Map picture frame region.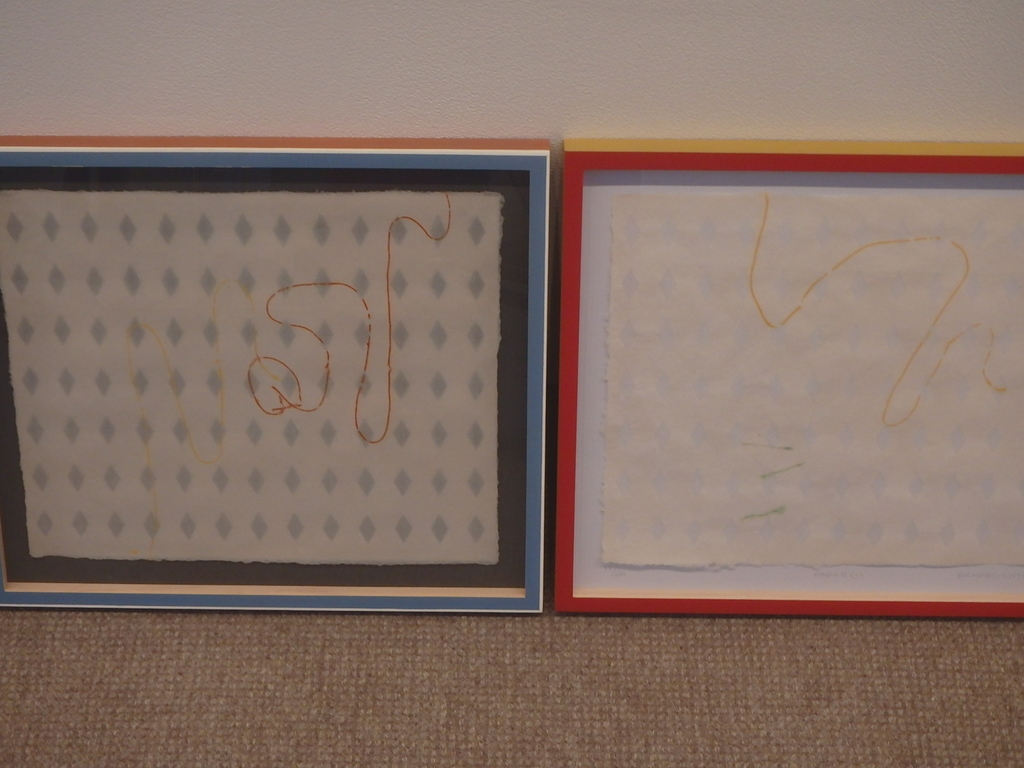
Mapped to [12, 150, 552, 667].
